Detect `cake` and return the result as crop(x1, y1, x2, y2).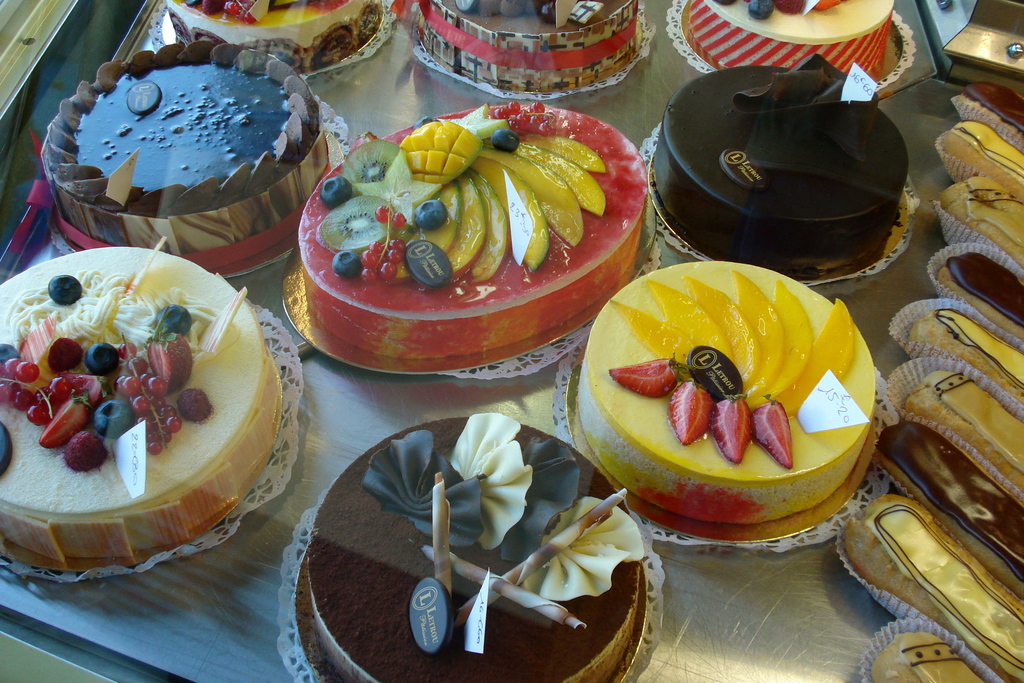
crop(0, 247, 285, 572).
